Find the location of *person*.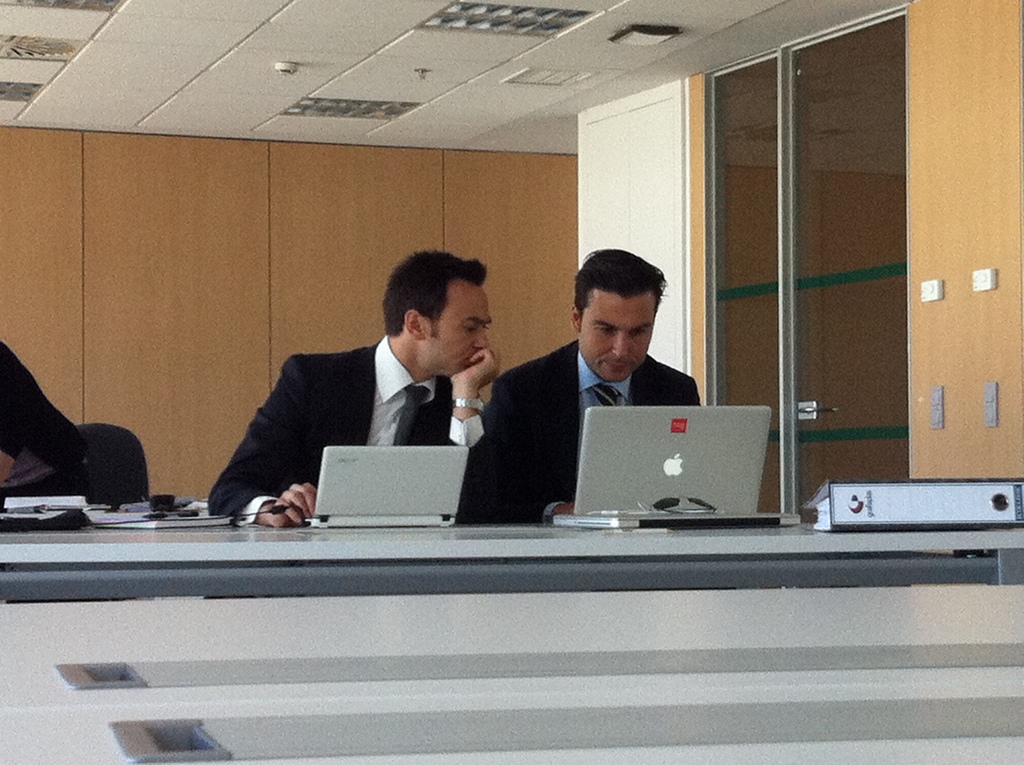
Location: l=0, t=337, r=88, b=501.
